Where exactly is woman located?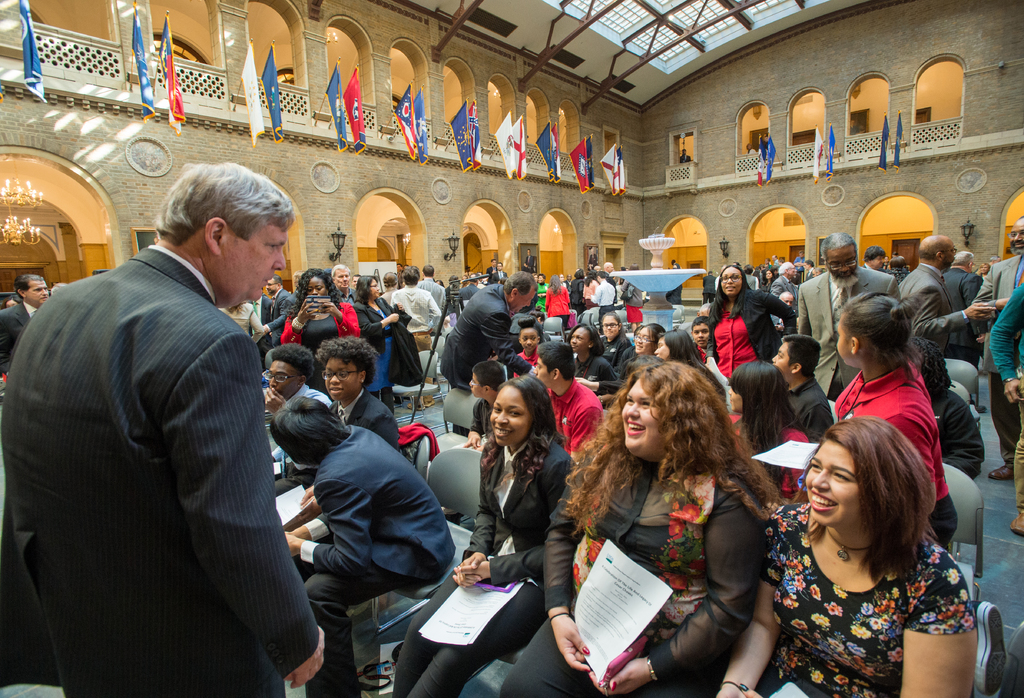
Its bounding box is [567,266,585,316].
